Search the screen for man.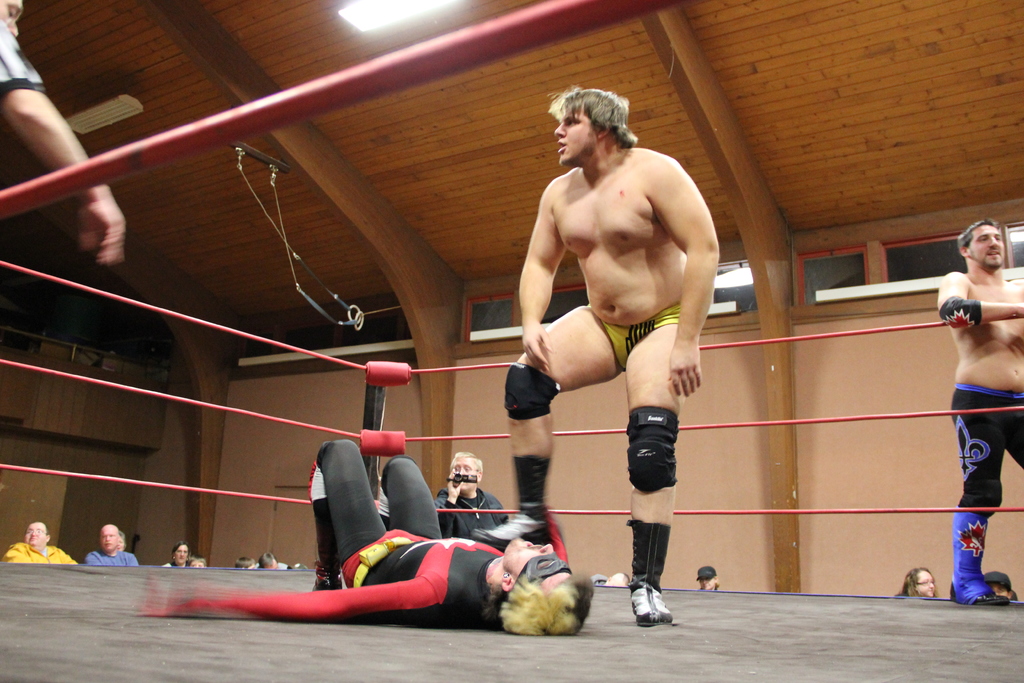
Found at 694:567:729:589.
